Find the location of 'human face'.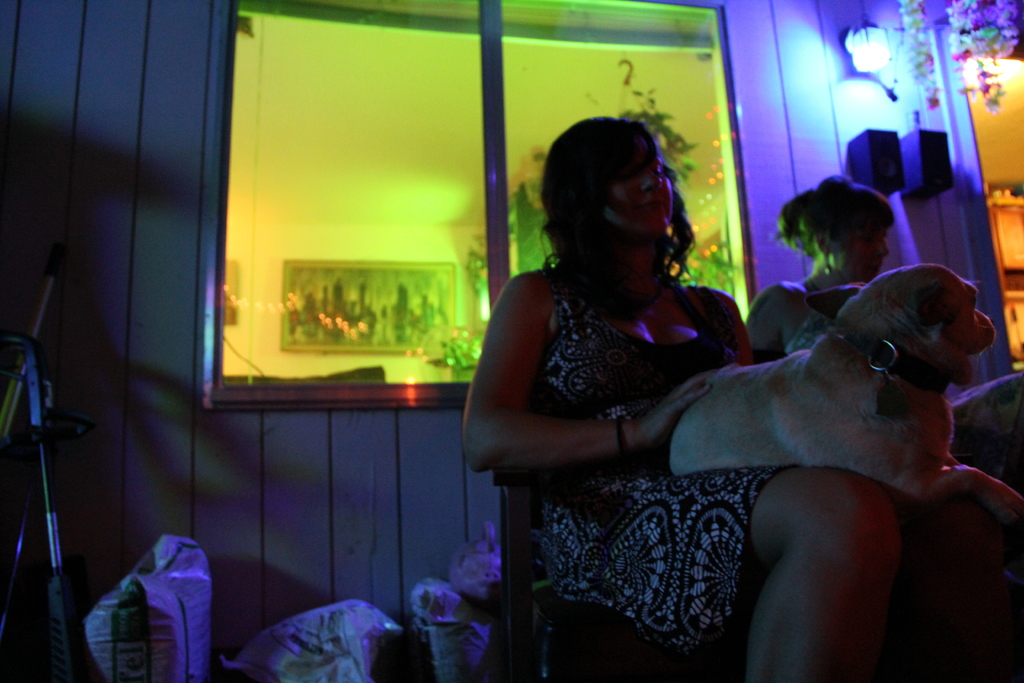
Location: <box>602,157,676,235</box>.
